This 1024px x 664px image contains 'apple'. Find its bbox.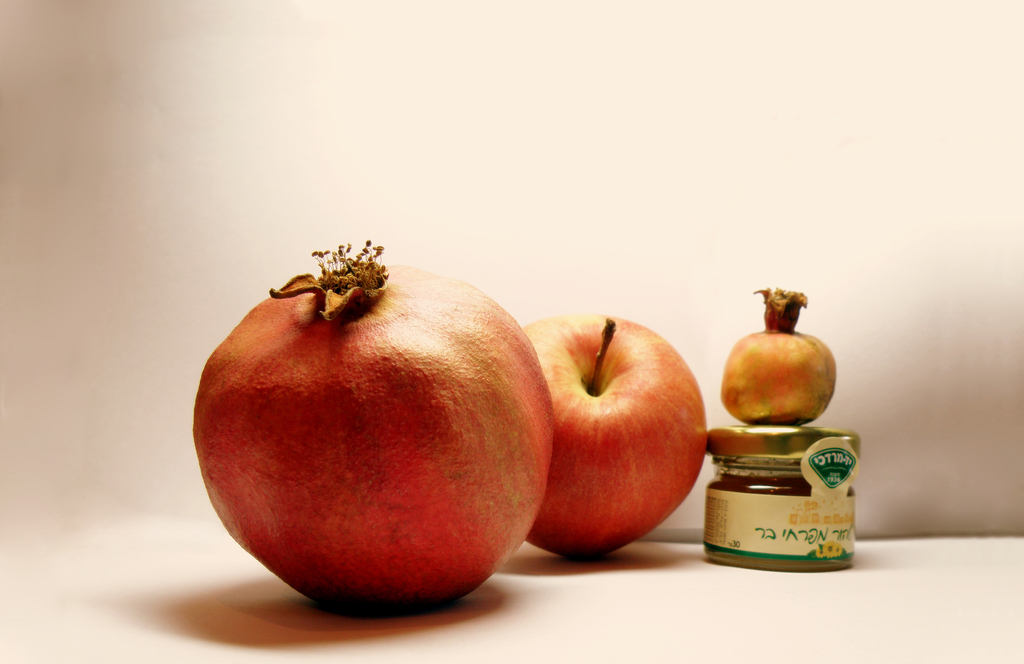
[504, 311, 706, 556].
